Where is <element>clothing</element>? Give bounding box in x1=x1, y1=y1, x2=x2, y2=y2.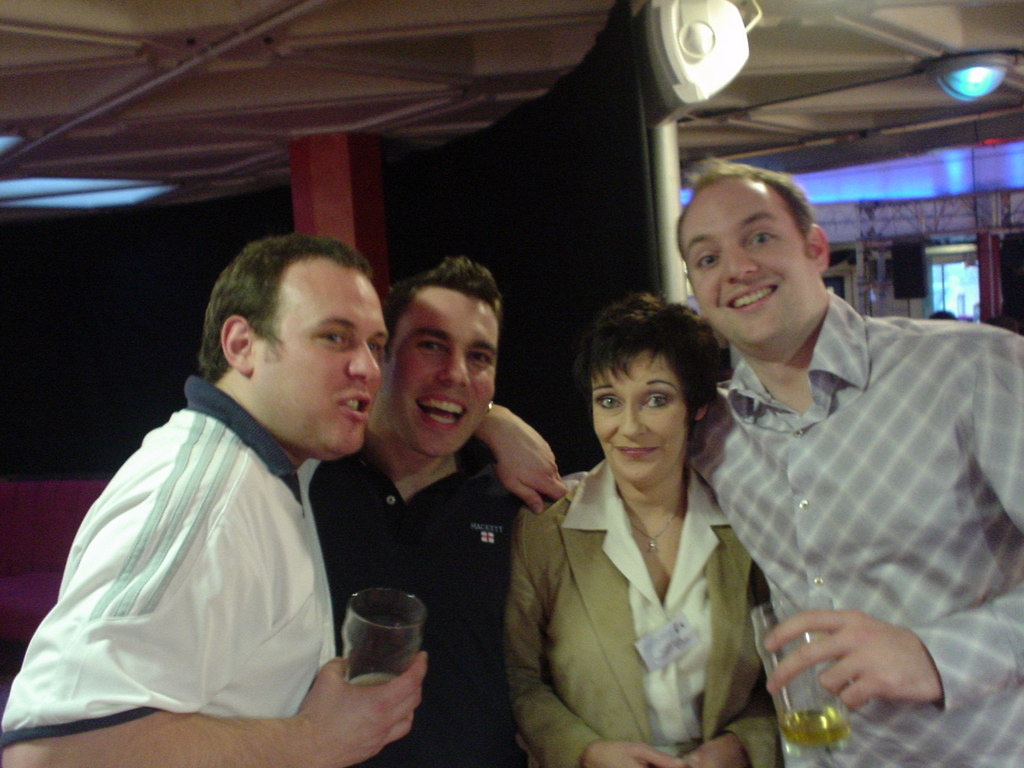
x1=506, y1=458, x2=762, y2=767.
